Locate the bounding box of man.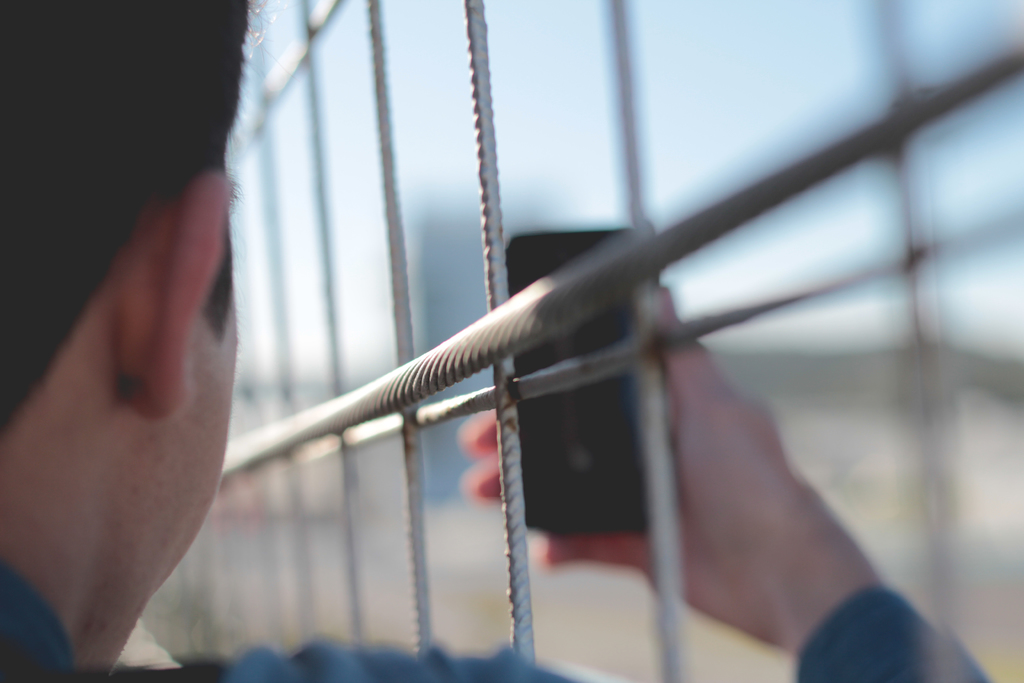
Bounding box: {"x1": 0, "y1": 0, "x2": 988, "y2": 679}.
